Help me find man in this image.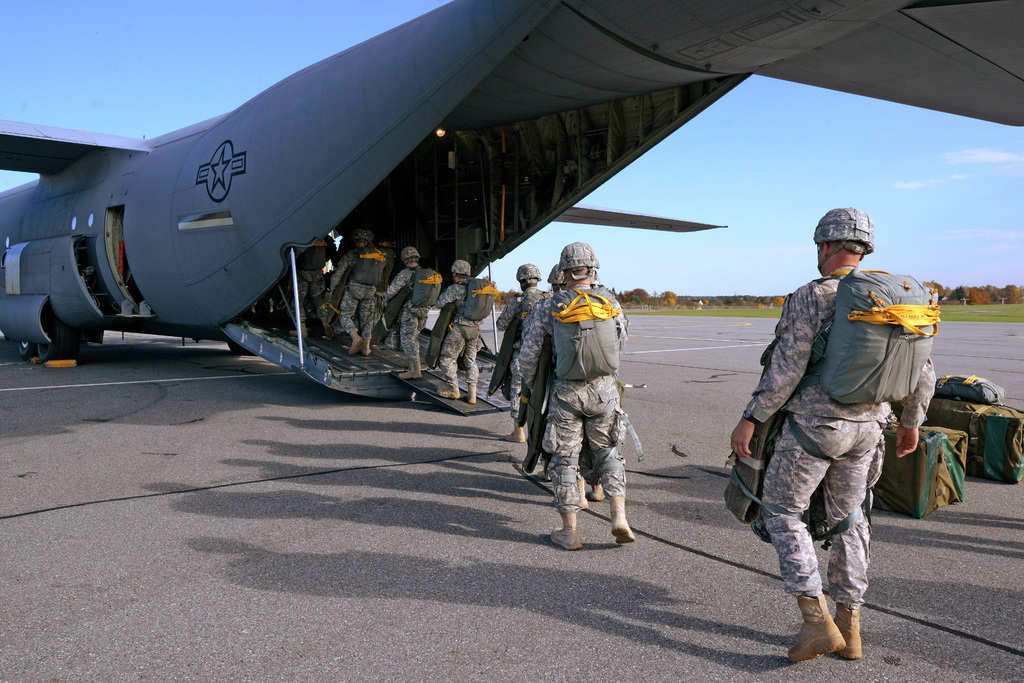
Found it: 732 225 929 666.
